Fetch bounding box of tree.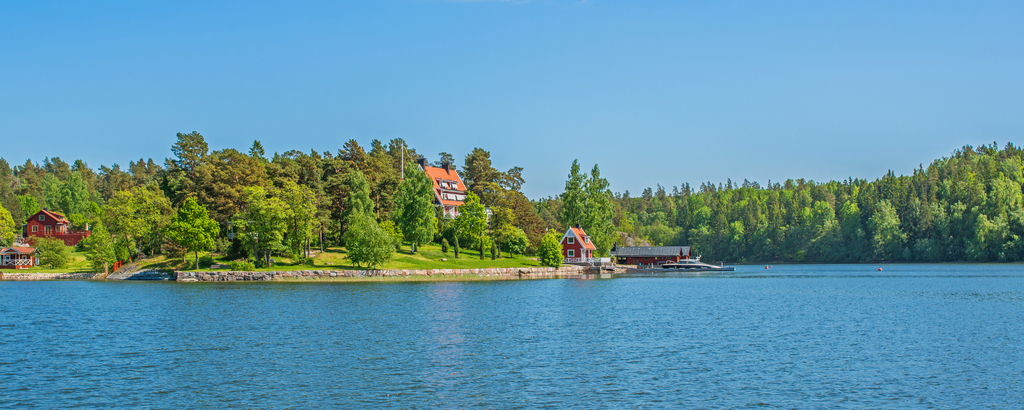
Bbox: (126,158,165,197).
